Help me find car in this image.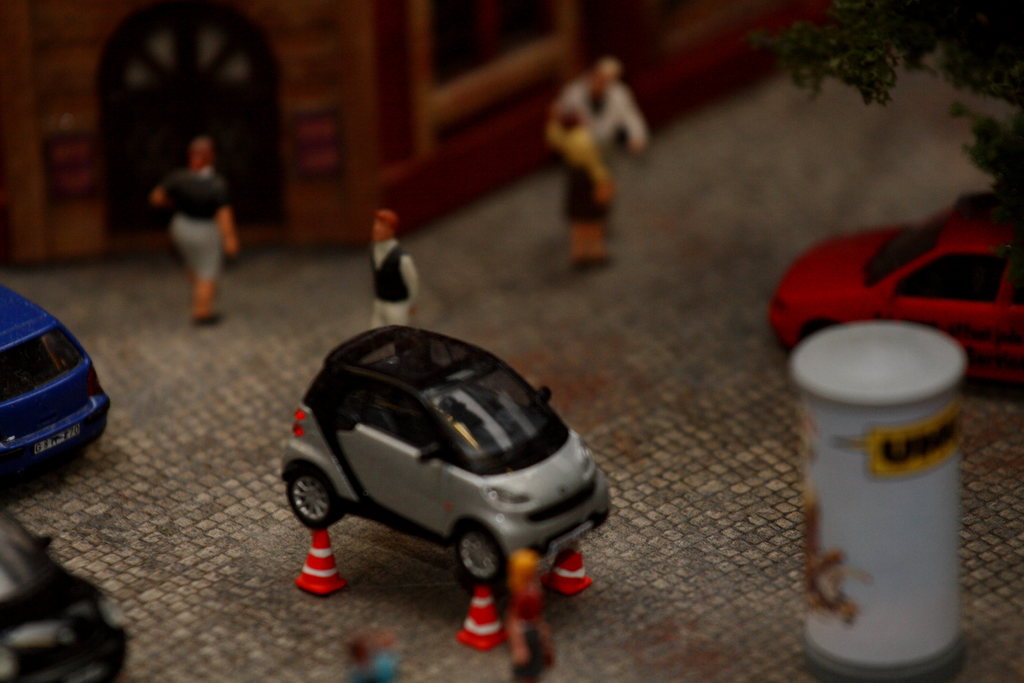
Found it: [274, 326, 614, 597].
